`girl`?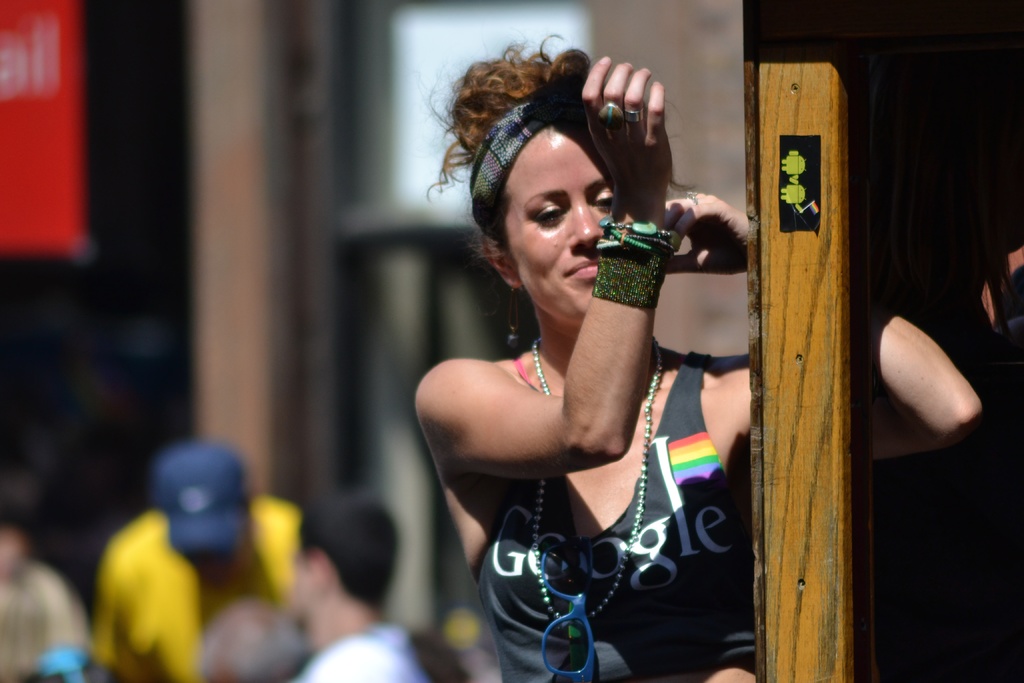
l=408, t=35, r=981, b=682
